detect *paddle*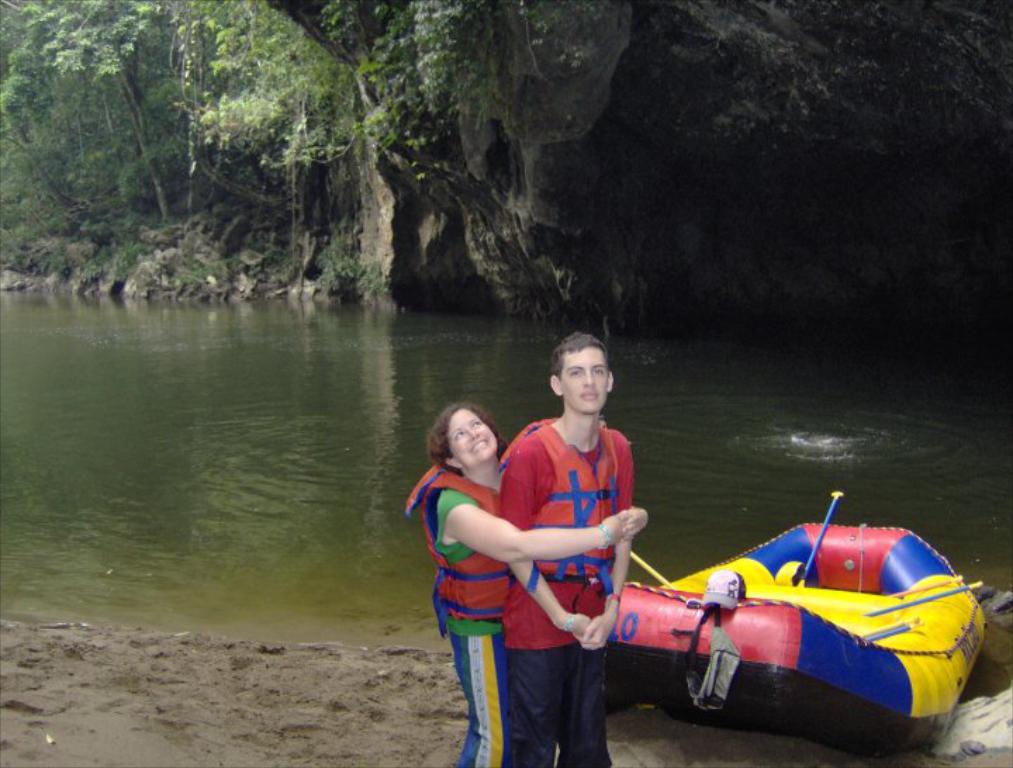
box=[862, 584, 975, 616]
